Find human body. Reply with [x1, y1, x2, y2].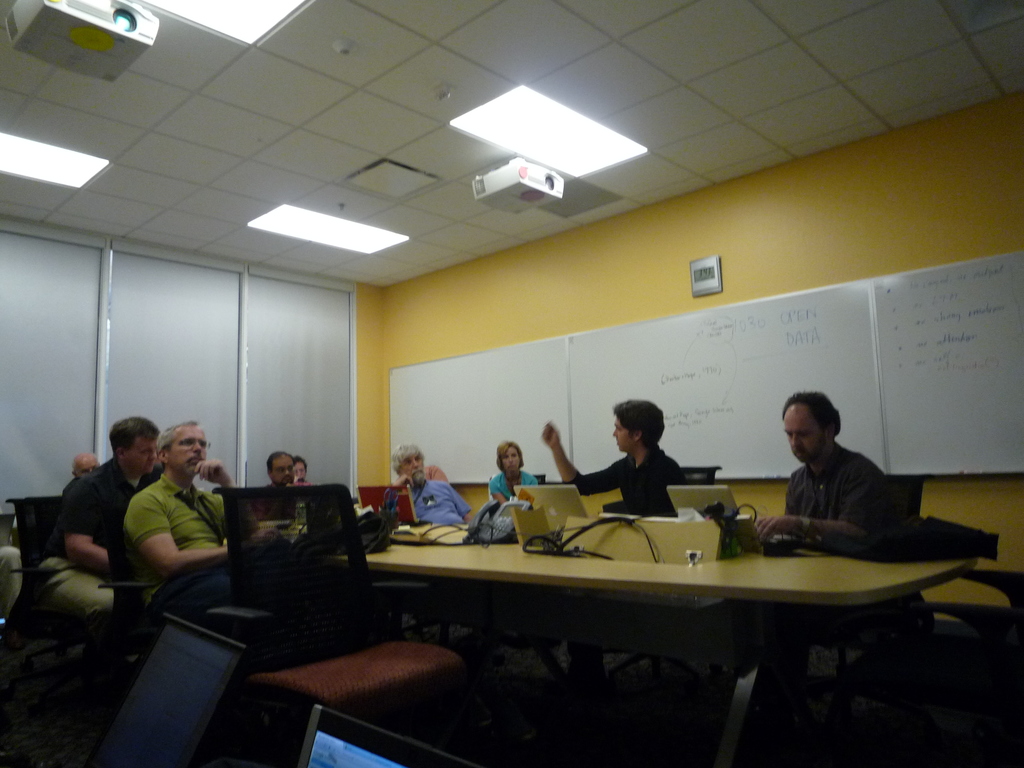
[394, 476, 474, 534].
